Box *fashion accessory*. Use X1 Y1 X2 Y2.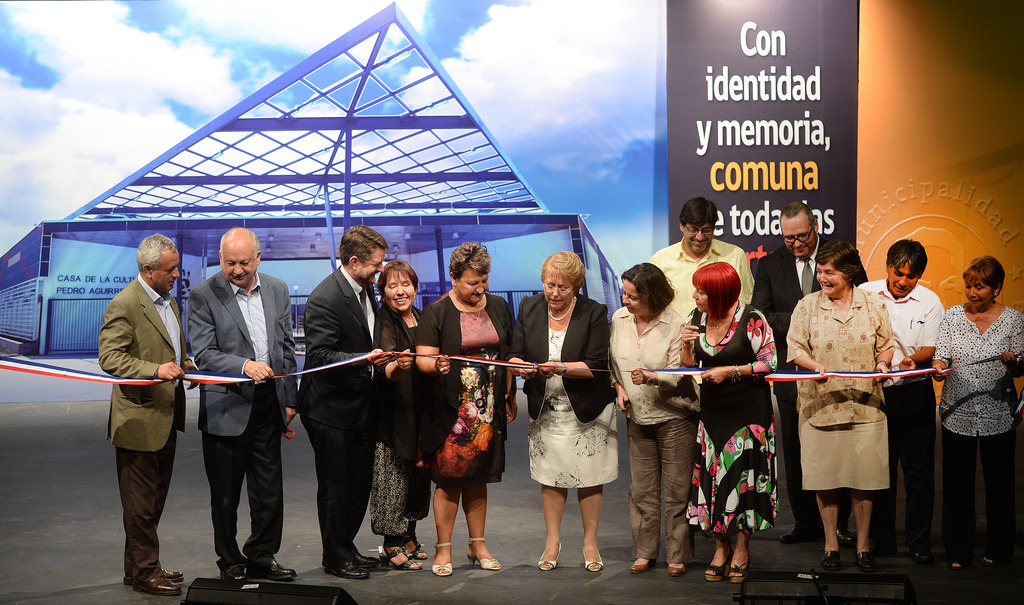
727 553 760 585.
